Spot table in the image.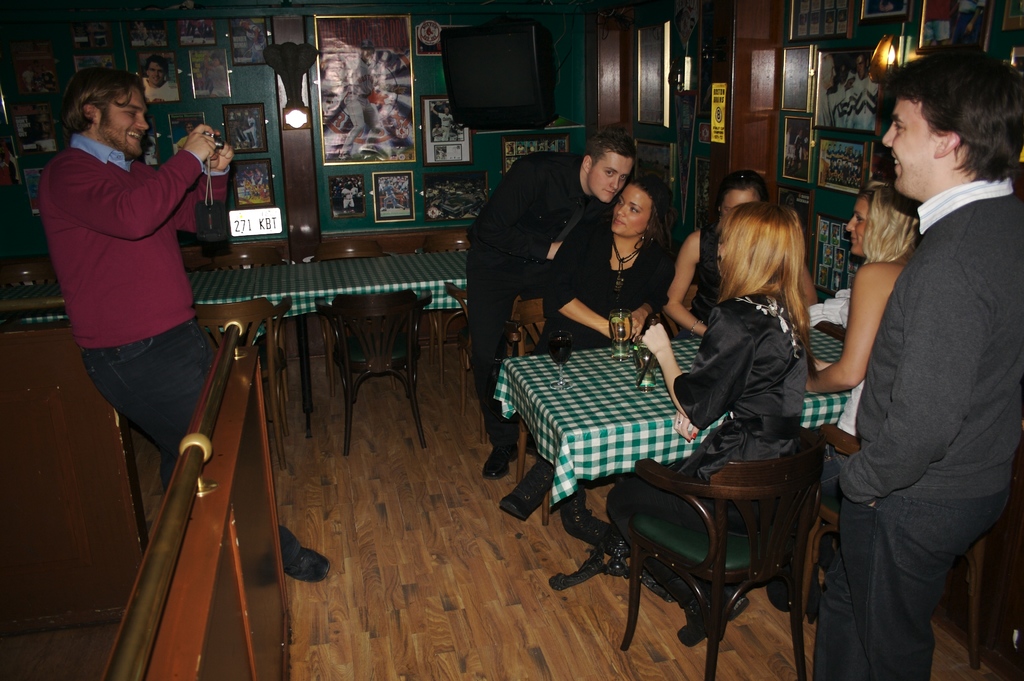
table found at region(186, 248, 465, 433).
